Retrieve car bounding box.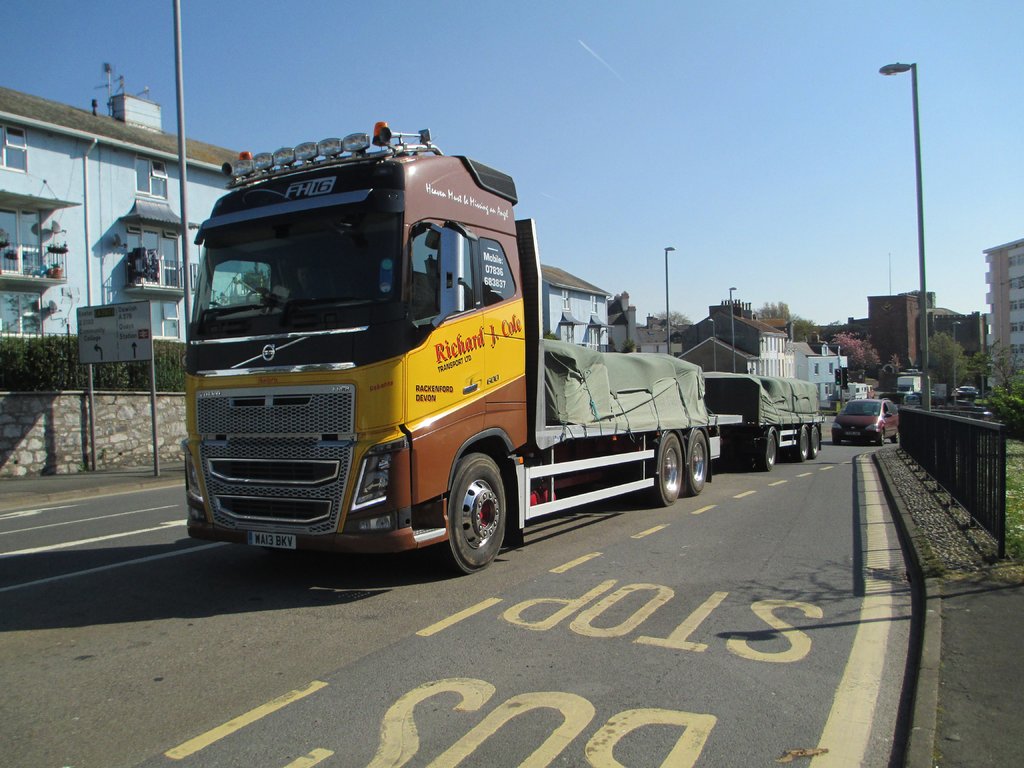
Bounding box: bbox=[824, 396, 895, 444].
